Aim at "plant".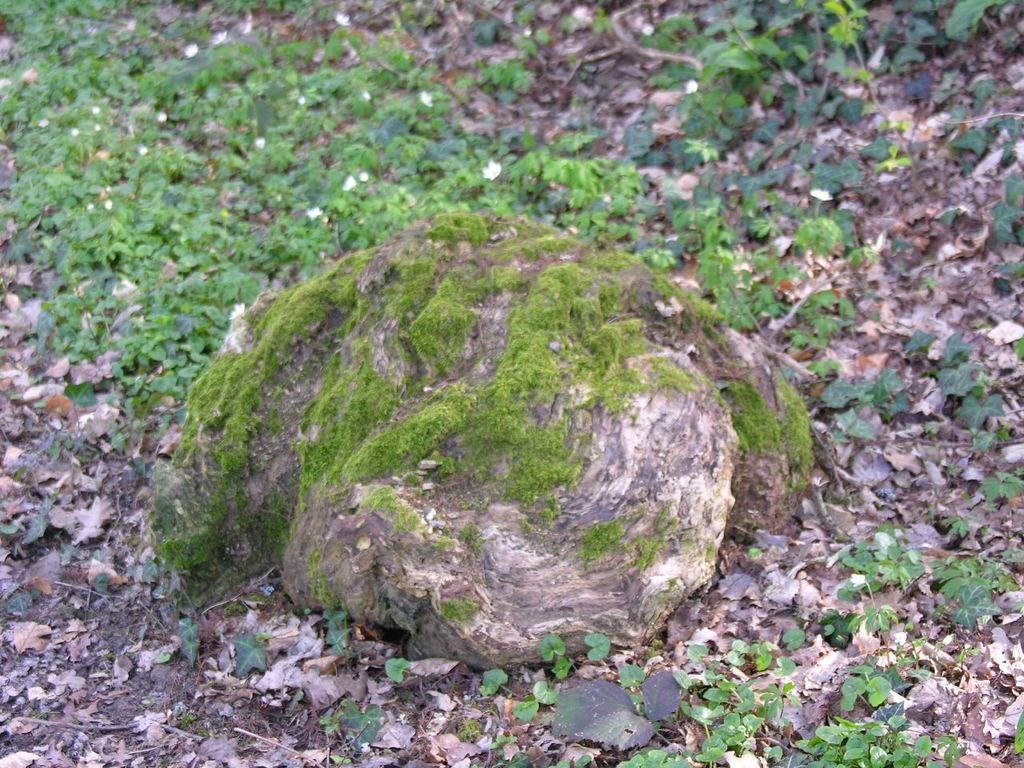
Aimed at 825:0:918:173.
